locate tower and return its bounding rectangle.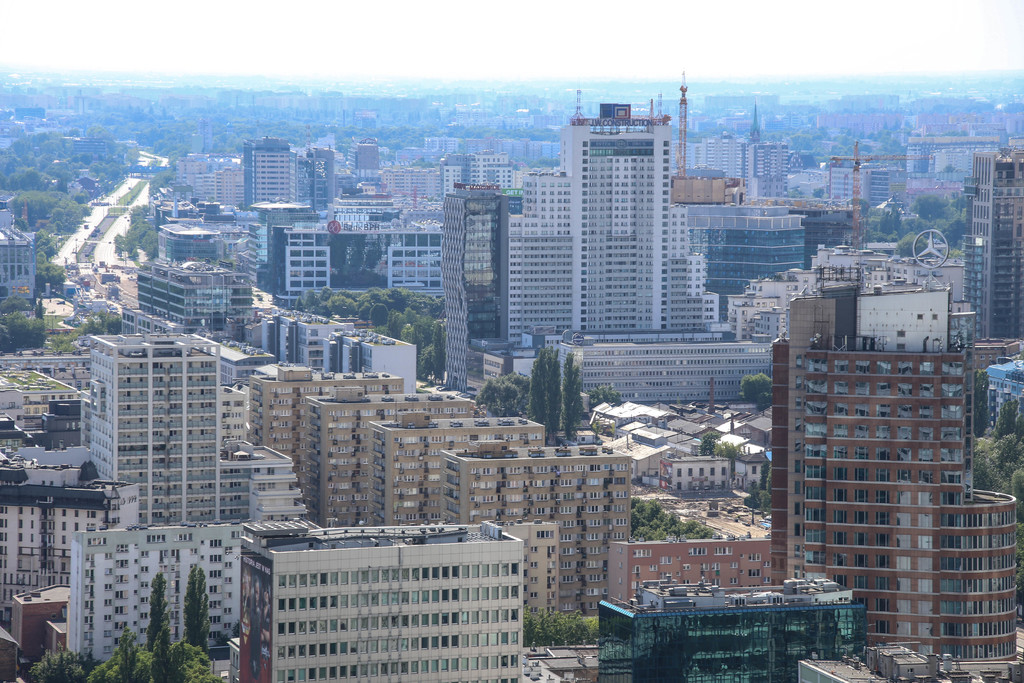
(left=303, top=155, right=330, bottom=204).
